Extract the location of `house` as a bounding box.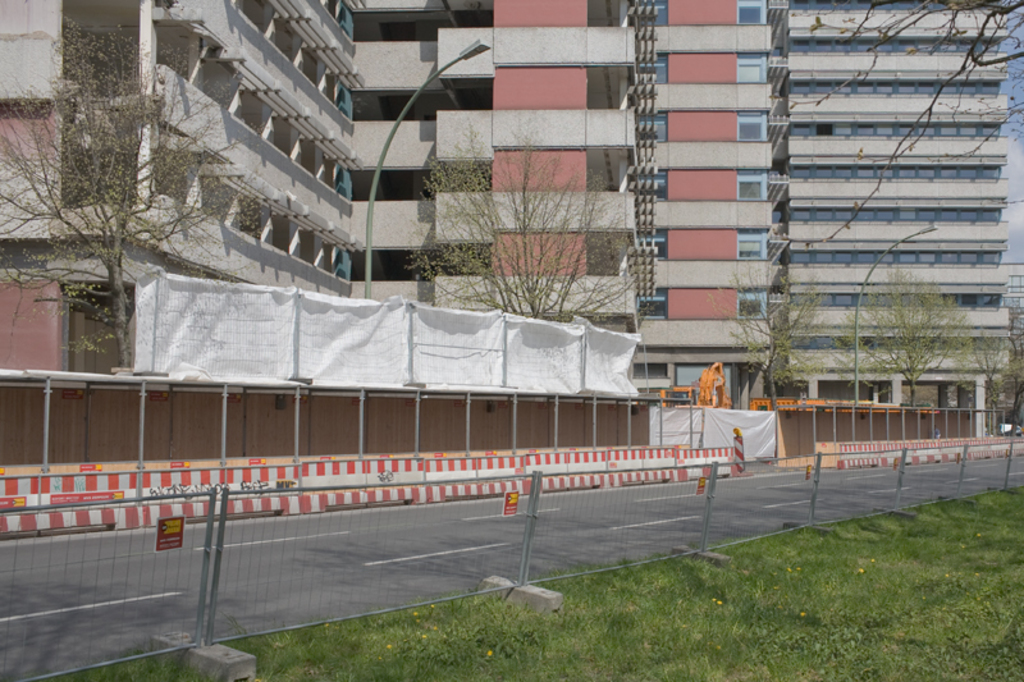
(x1=349, y1=0, x2=640, y2=338).
